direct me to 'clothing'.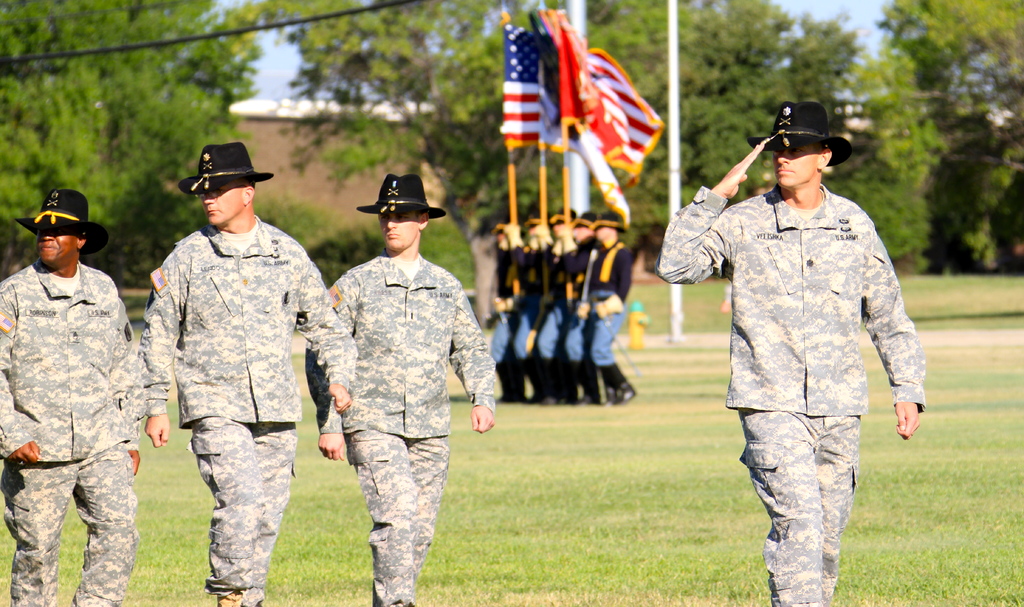
Direction: x1=0 y1=263 x2=151 y2=606.
